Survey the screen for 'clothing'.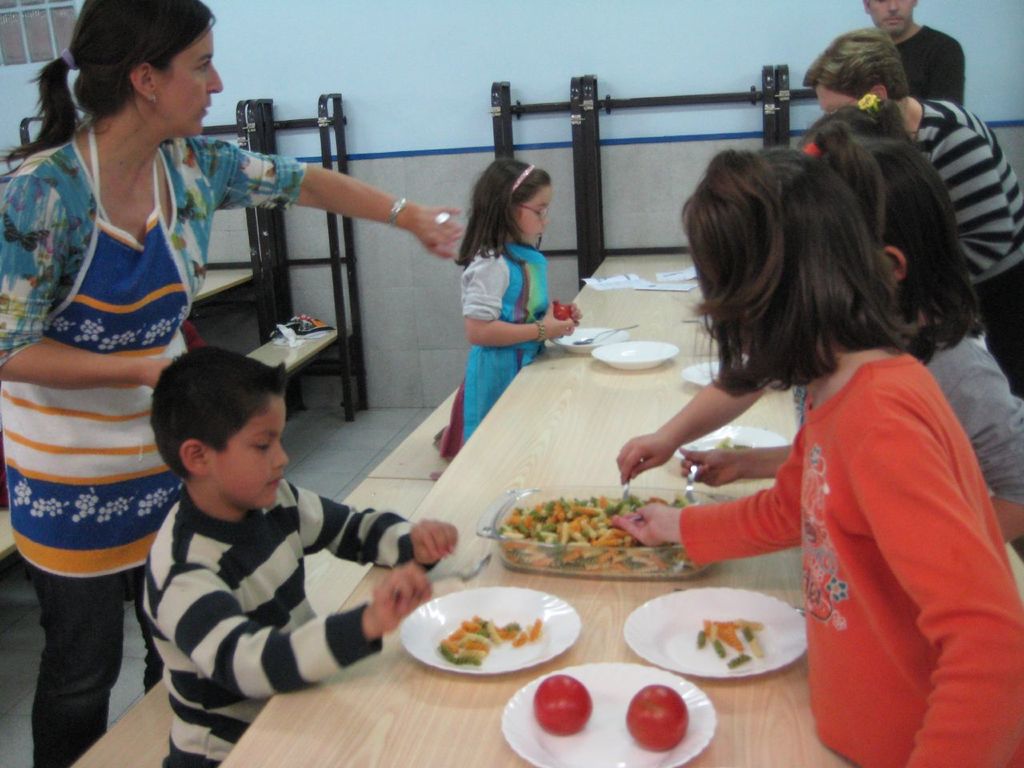
Survey found: left=436, top=232, right=546, bottom=454.
